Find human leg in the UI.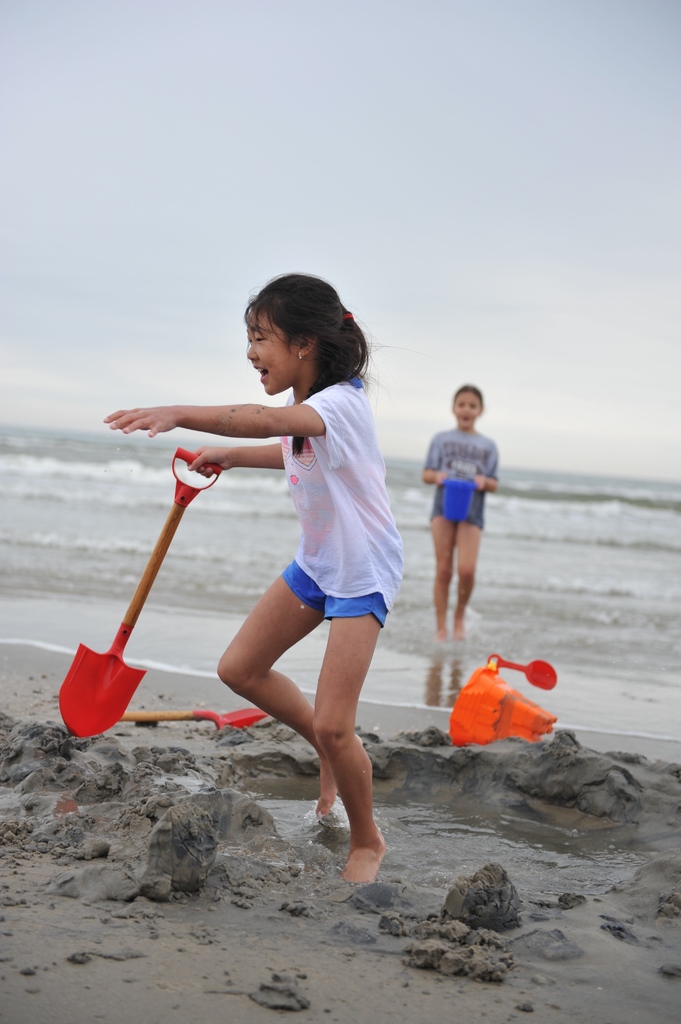
UI element at crop(309, 548, 403, 879).
